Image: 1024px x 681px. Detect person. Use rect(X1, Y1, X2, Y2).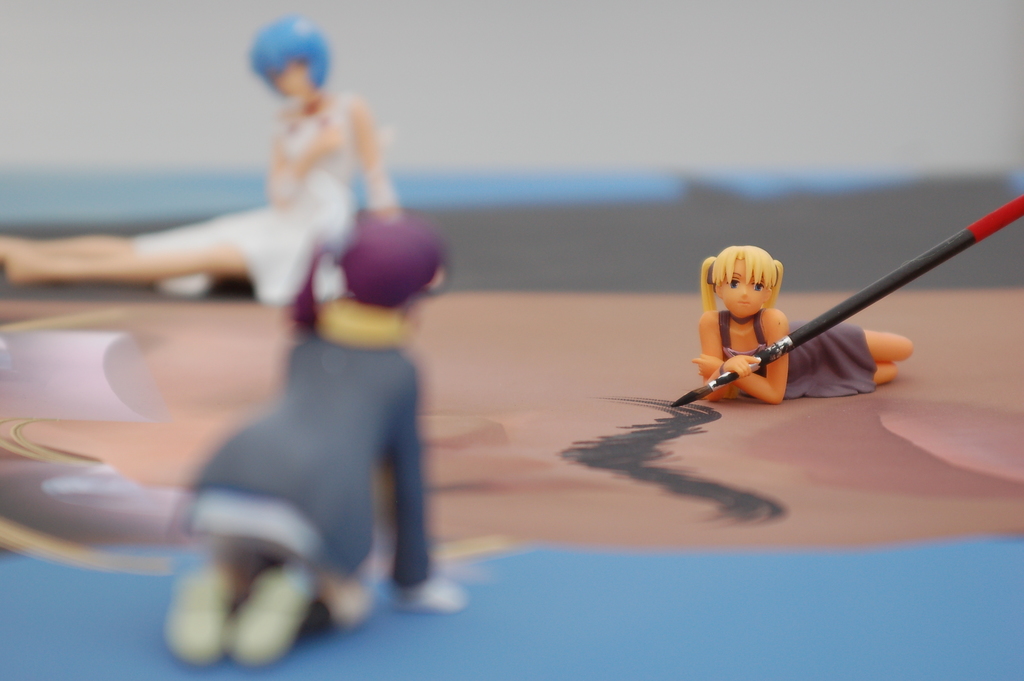
rect(0, 17, 399, 302).
